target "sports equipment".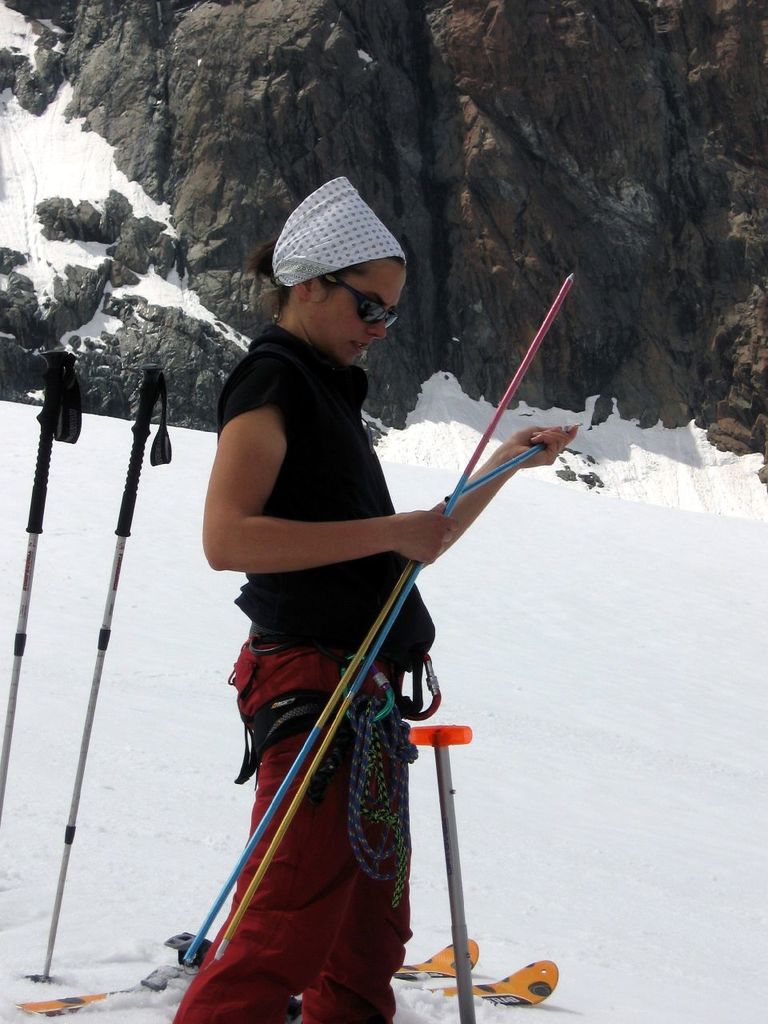
Target region: l=0, t=361, r=93, b=822.
